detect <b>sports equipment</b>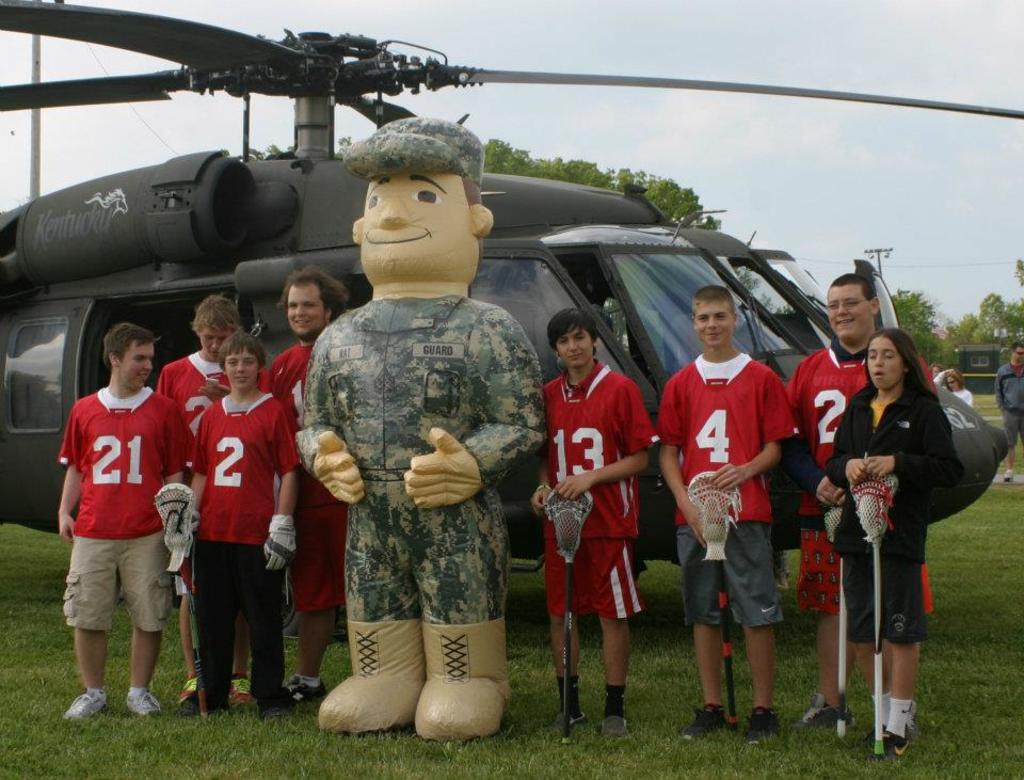
Rect(64, 690, 105, 726)
